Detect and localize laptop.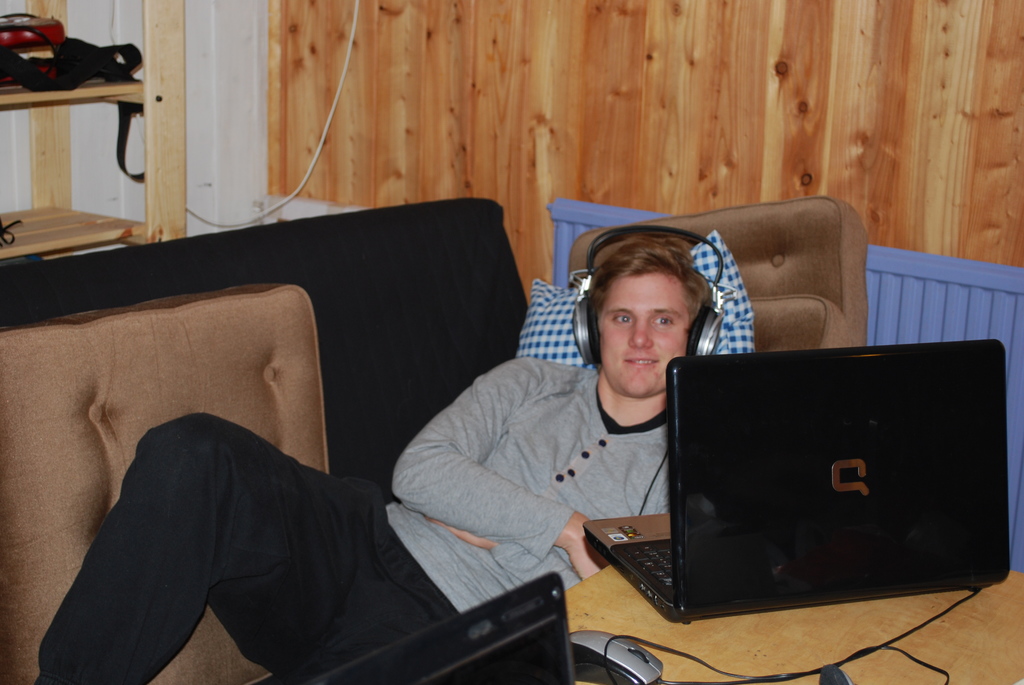
Localized at region(309, 571, 573, 684).
